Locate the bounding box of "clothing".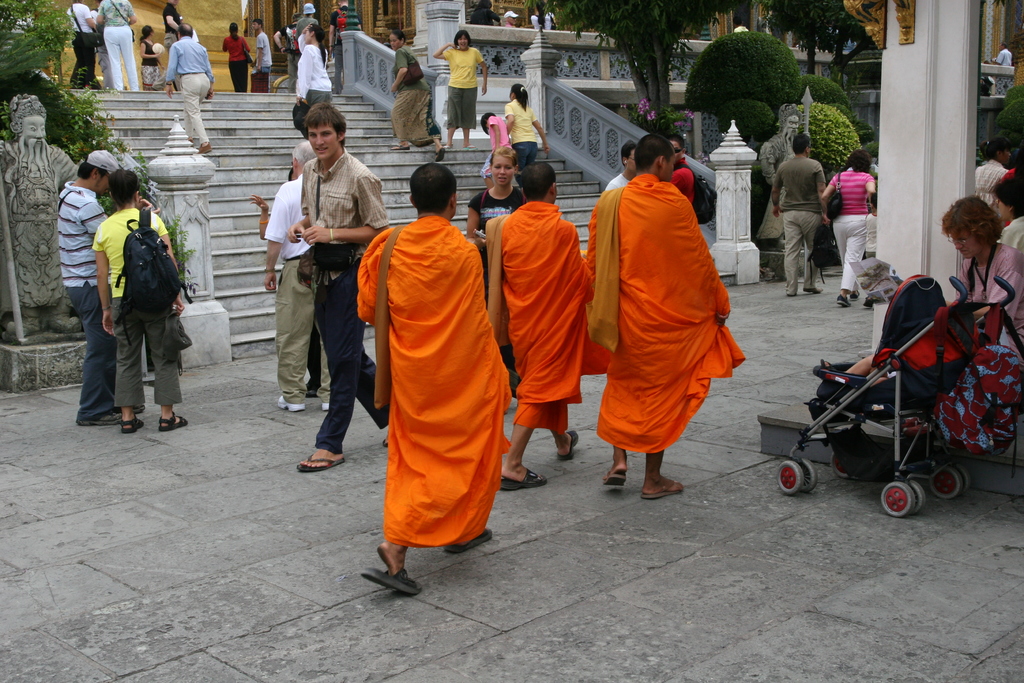
Bounding box: Rect(290, 10, 327, 48).
